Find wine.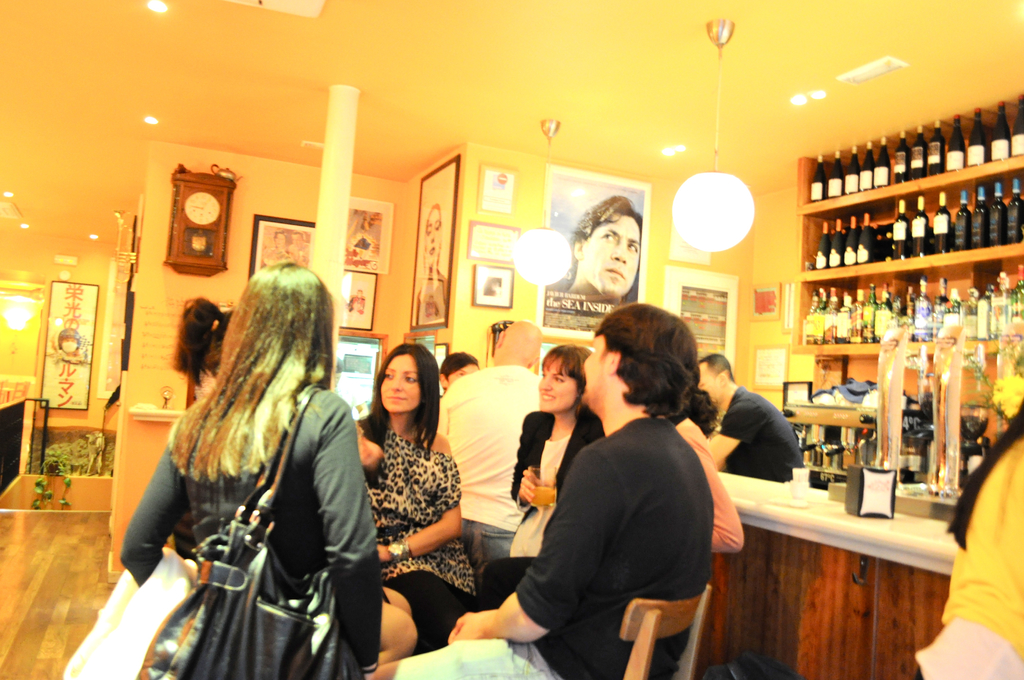
(947,113,966,170).
